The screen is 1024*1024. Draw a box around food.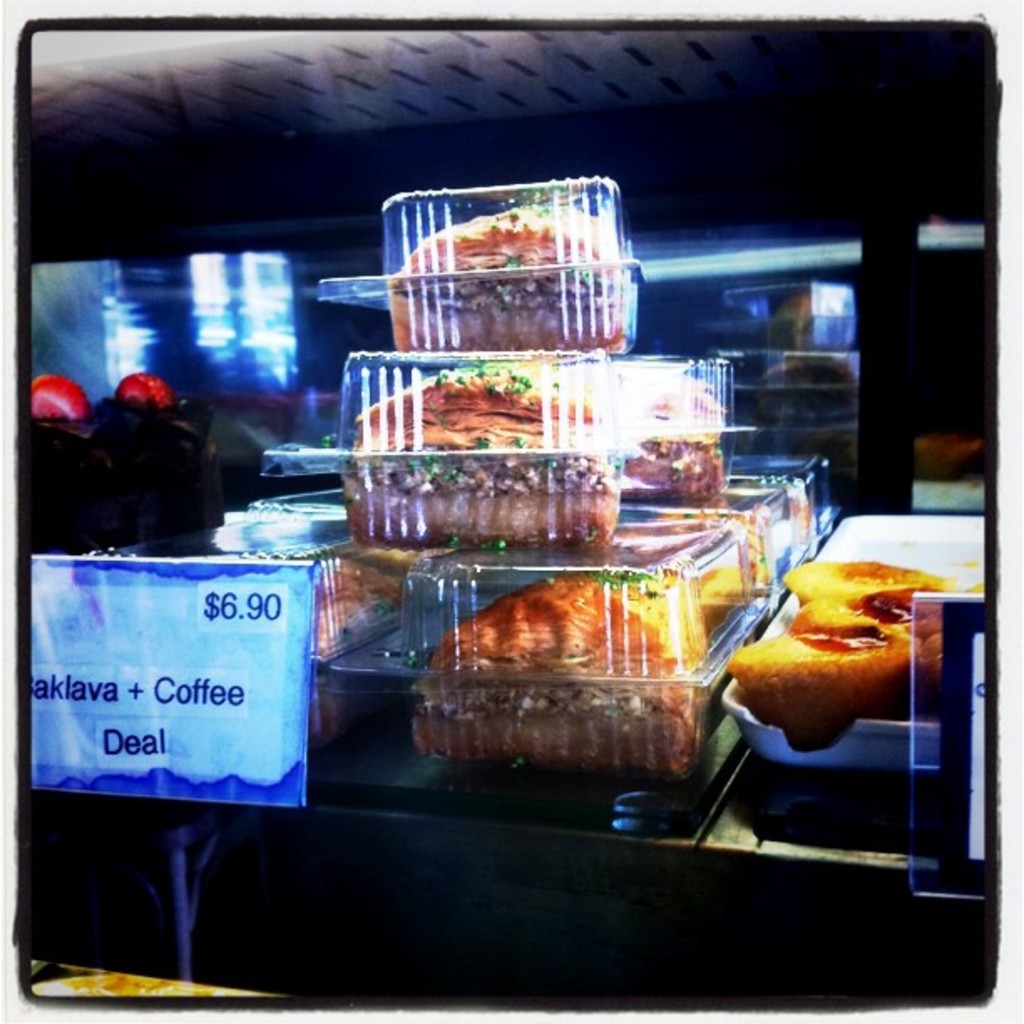
[726, 556, 982, 758].
